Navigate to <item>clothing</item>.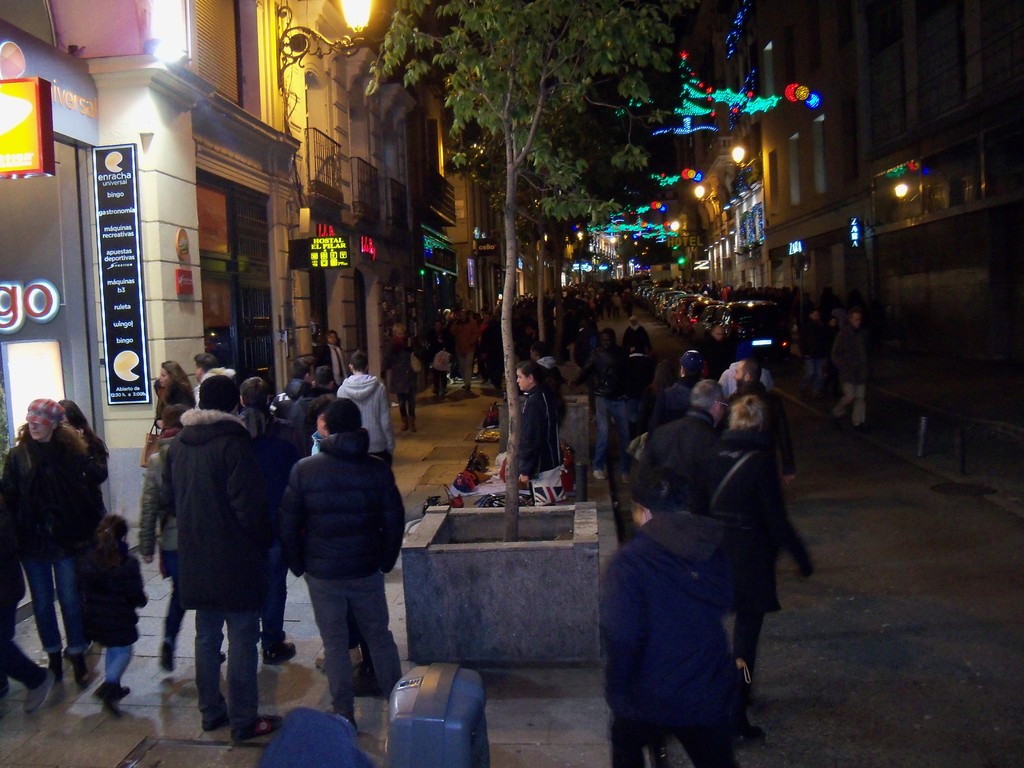
Navigation target: BBox(594, 515, 753, 748).
